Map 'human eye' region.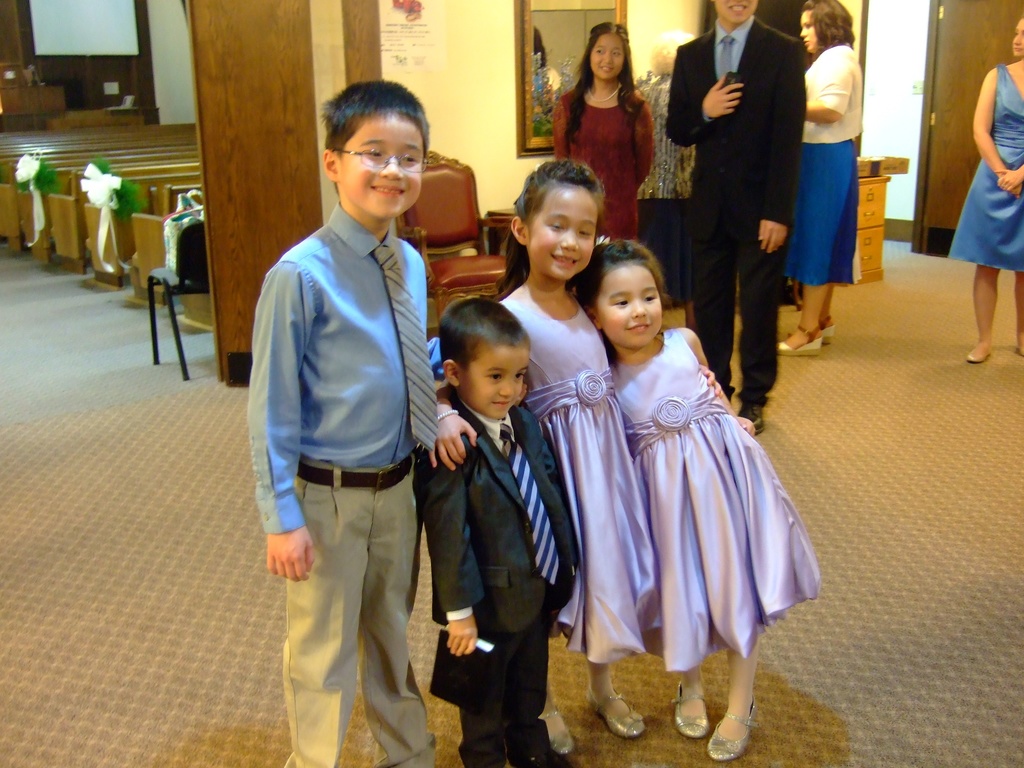
Mapped to <bbox>644, 291, 655, 304</bbox>.
